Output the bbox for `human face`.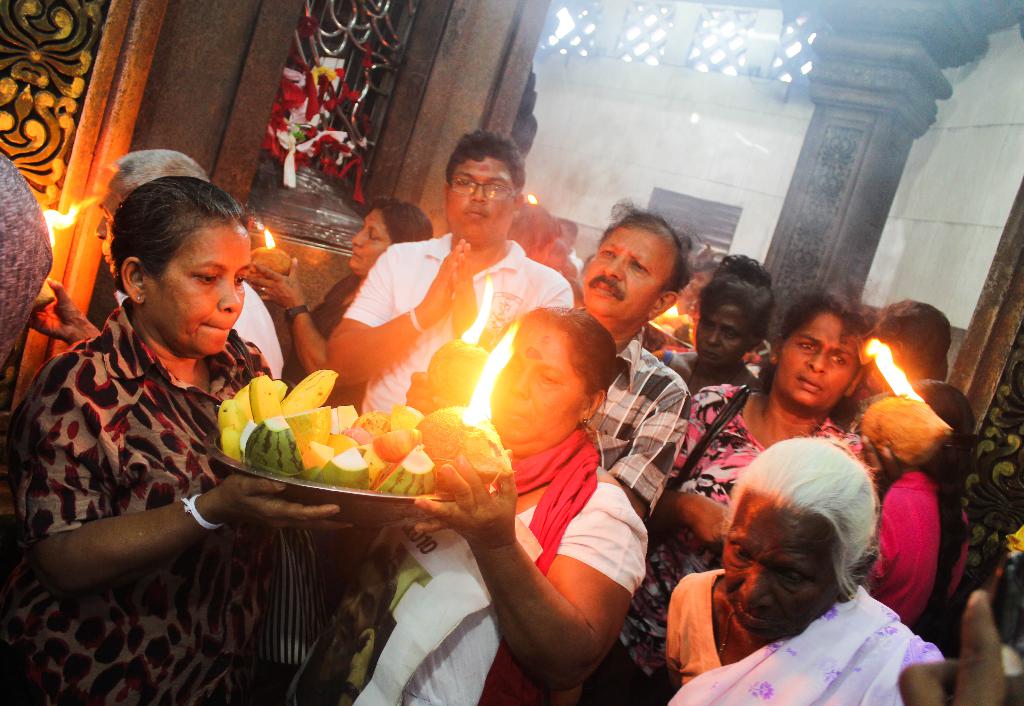
585, 236, 673, 319.
